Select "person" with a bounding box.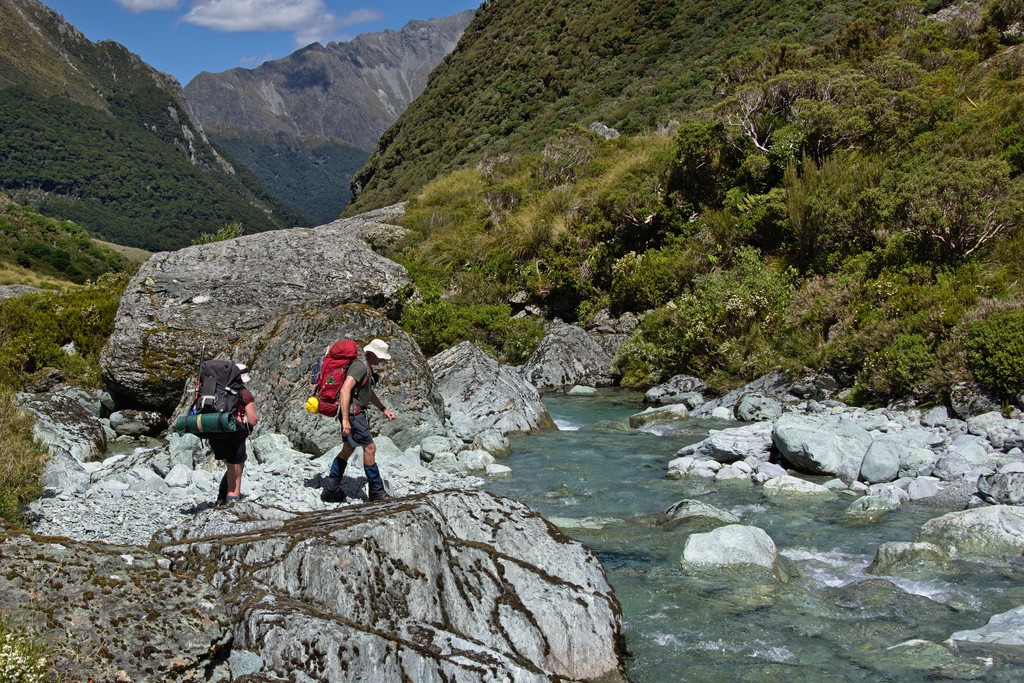
(left=214, top=360, right=260, bottom=509).
